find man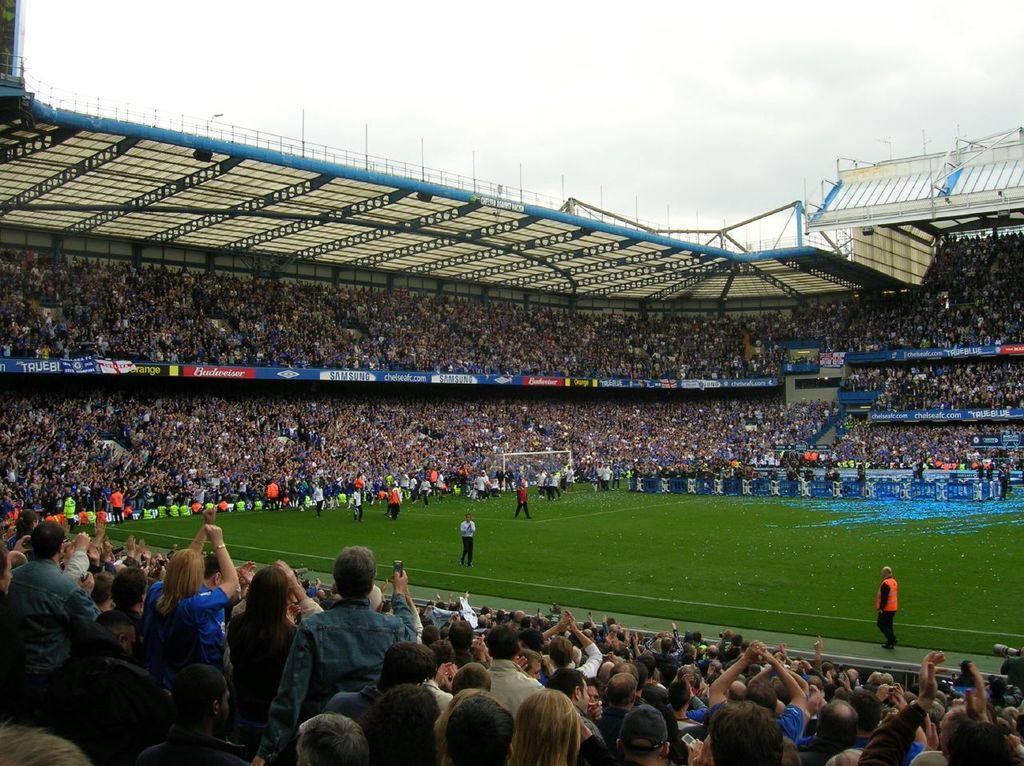
{"x1": 502, "y1": 466, "x2": 514, "y2": 492}
